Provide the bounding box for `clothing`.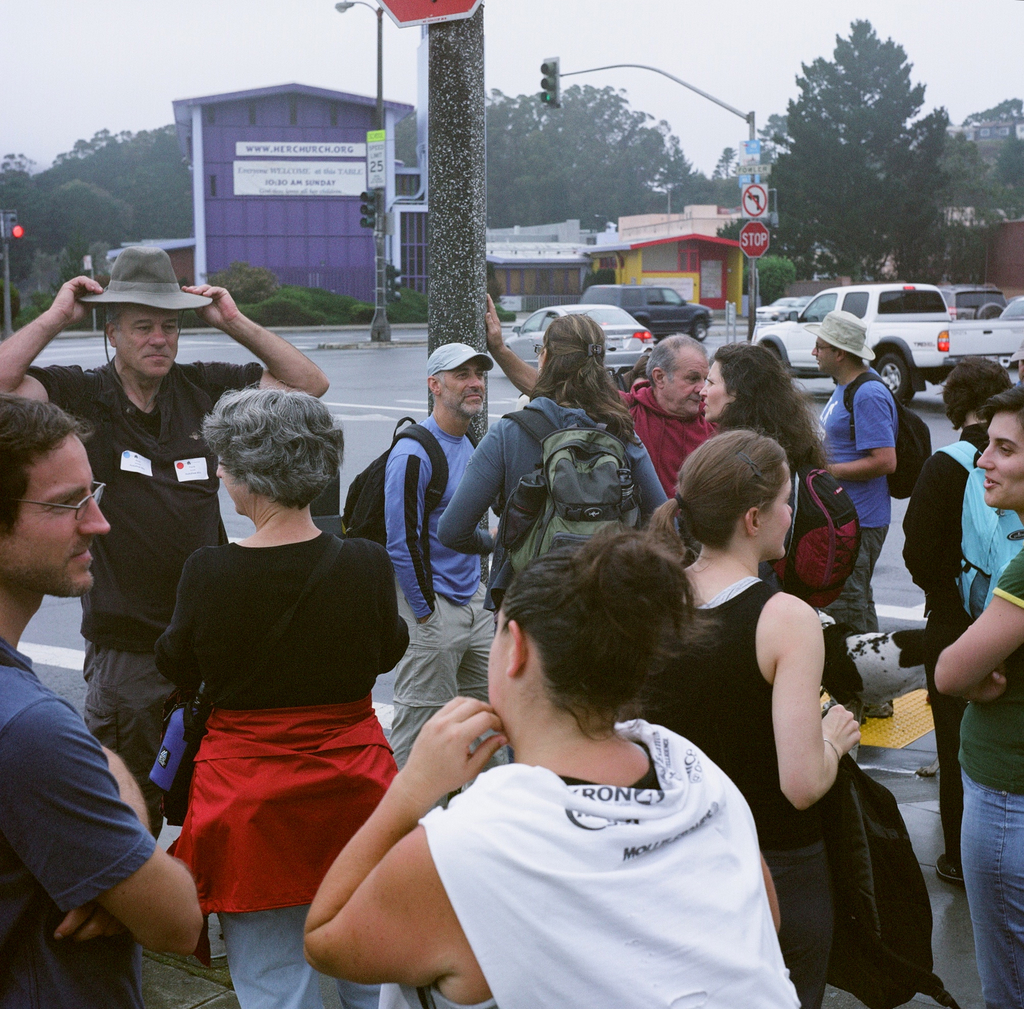
{"x1": 139, "y1": 487, "x2": 395, "y2": 932}.
